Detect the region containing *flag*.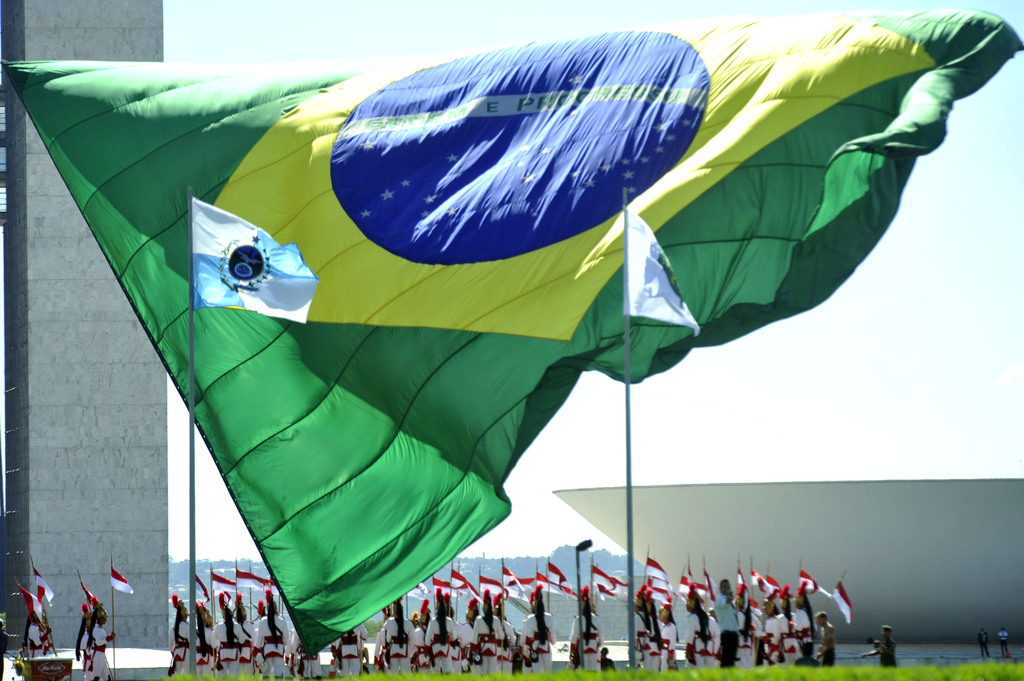
[646,556,677,587].
